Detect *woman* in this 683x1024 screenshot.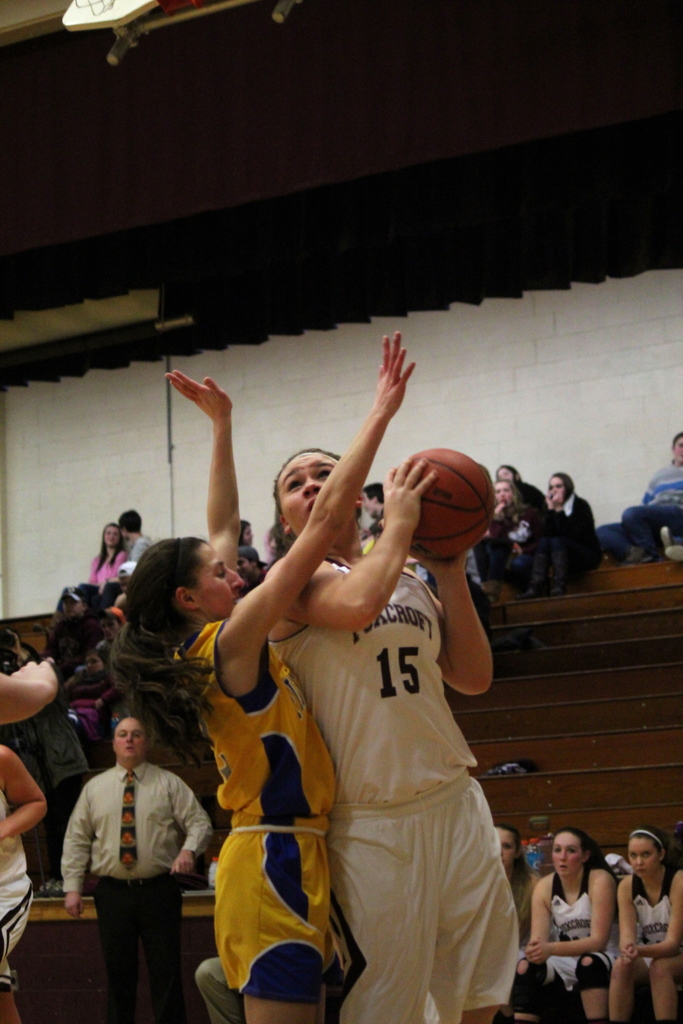
Detection: [left=511, top=826, right=626, bottom=1012].
